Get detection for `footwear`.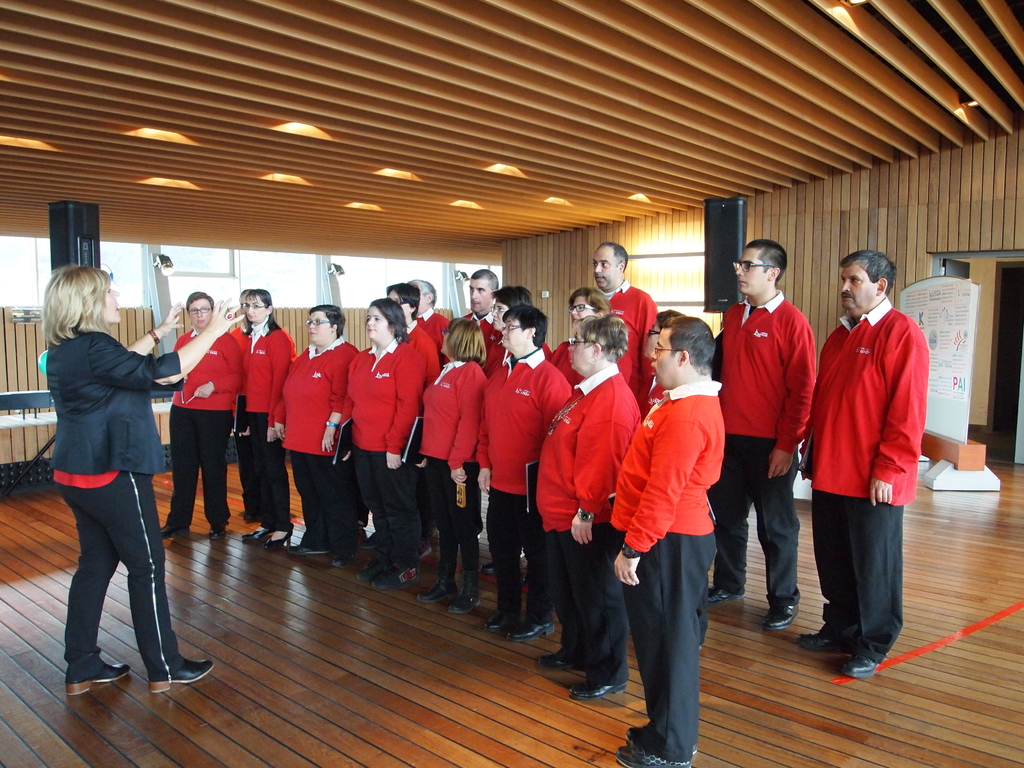
Detection: x1=244 y1=525 x2=269 y2=543.
